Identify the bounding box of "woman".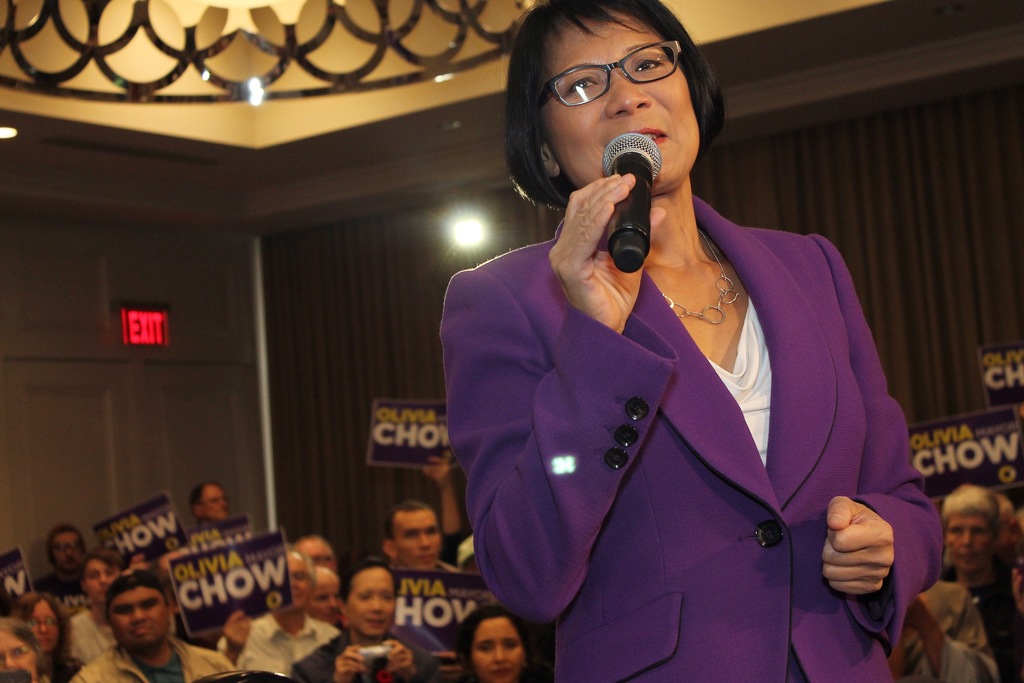
{"left": 451, "top": 600, "right": 541, "bottom": 682}.
